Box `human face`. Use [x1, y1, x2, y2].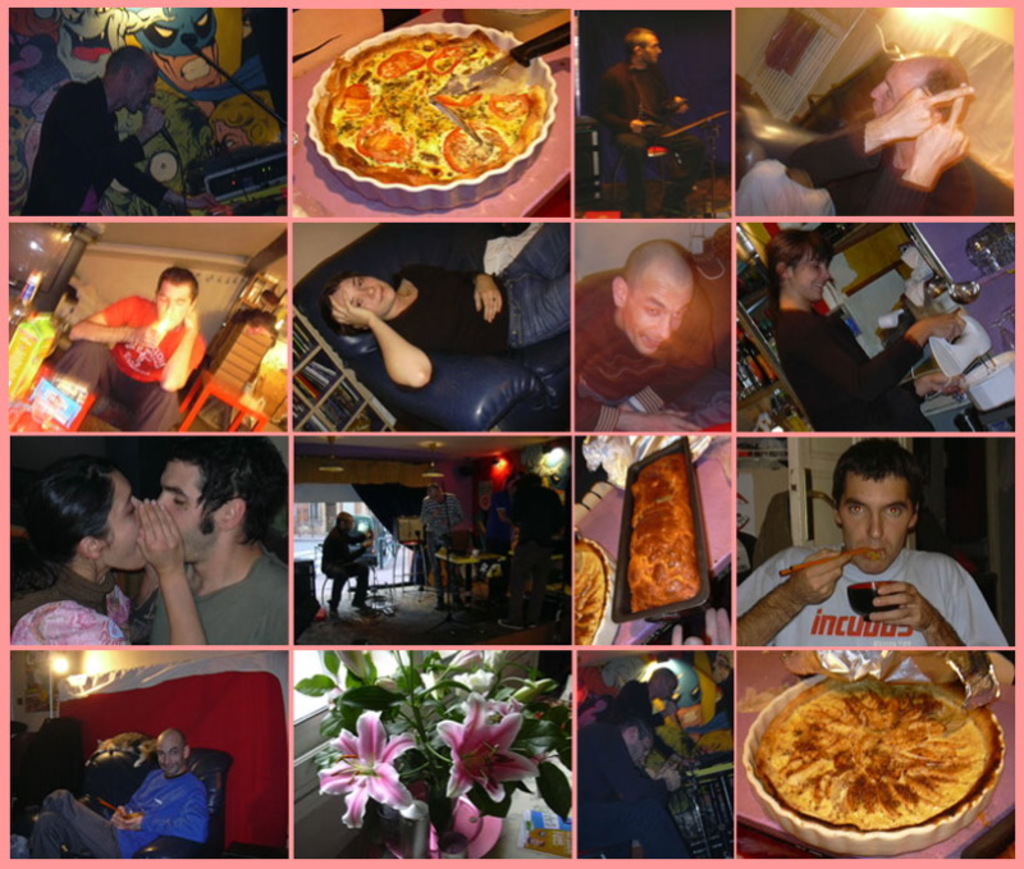
[344, 279, 394, 315].
